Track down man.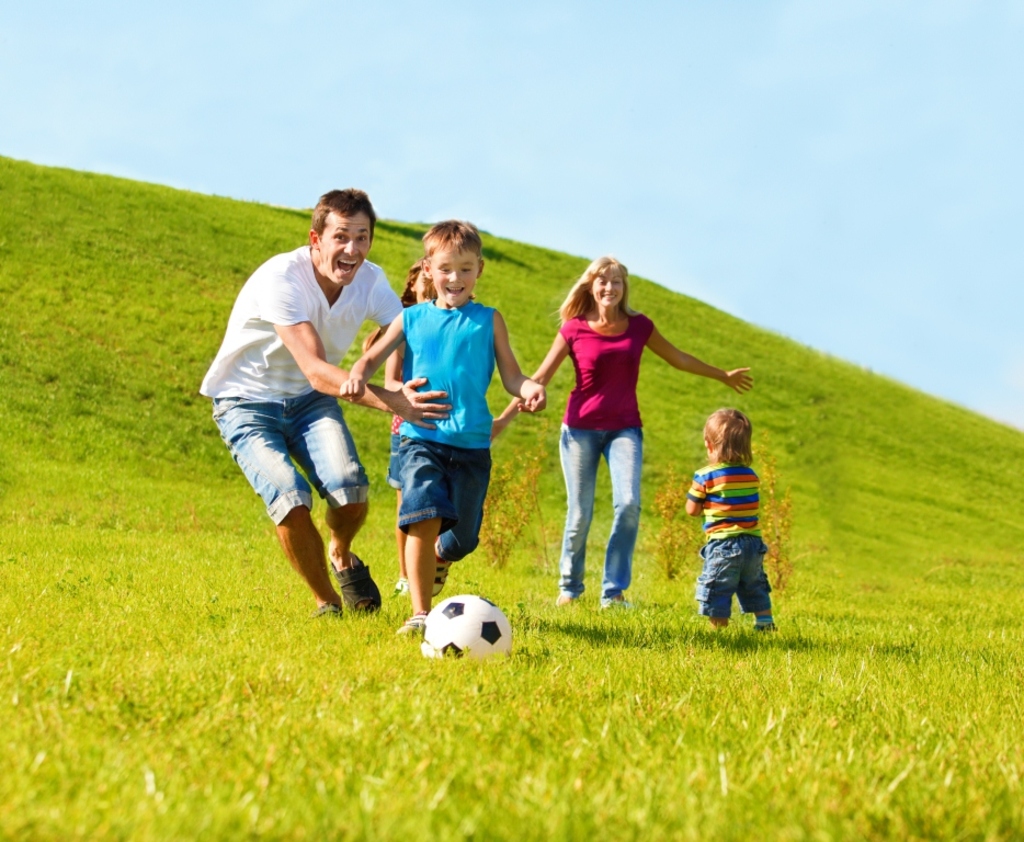
Tracked to locate(216, 189, 409, 634).
